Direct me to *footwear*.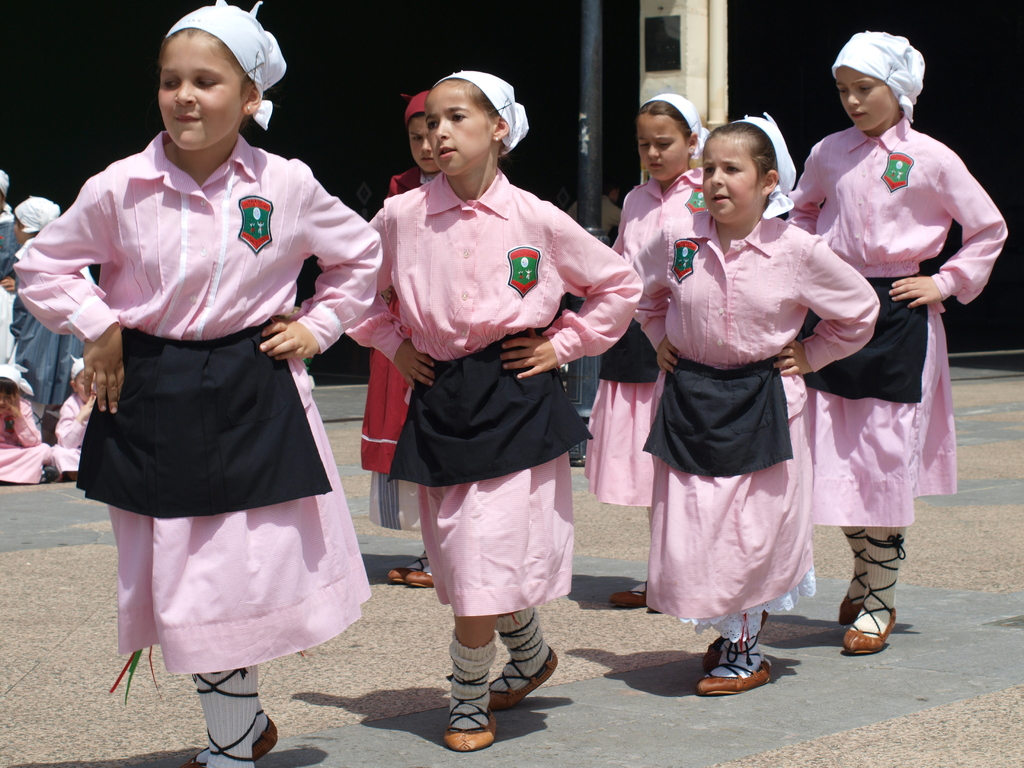
Direction: [388,554,438,585].
